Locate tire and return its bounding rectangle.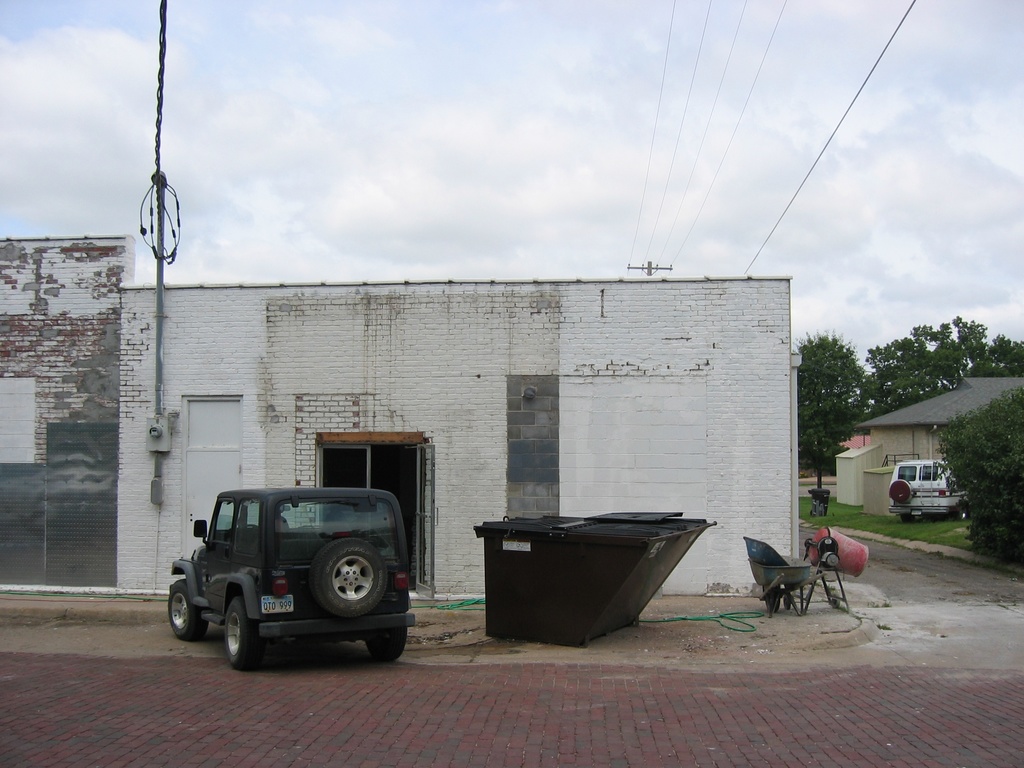
{"x1": 311, "y1": 538, "x2": 390, "y2": 623}.
